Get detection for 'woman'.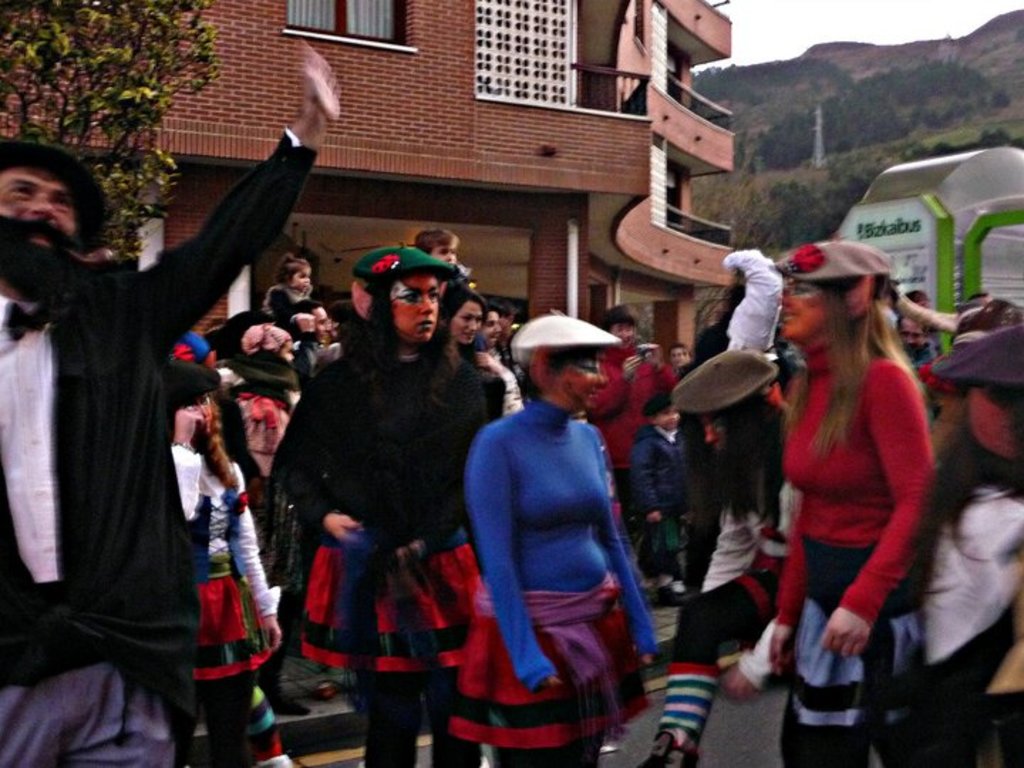
Detection: detection(754, 230, 950, 748).
